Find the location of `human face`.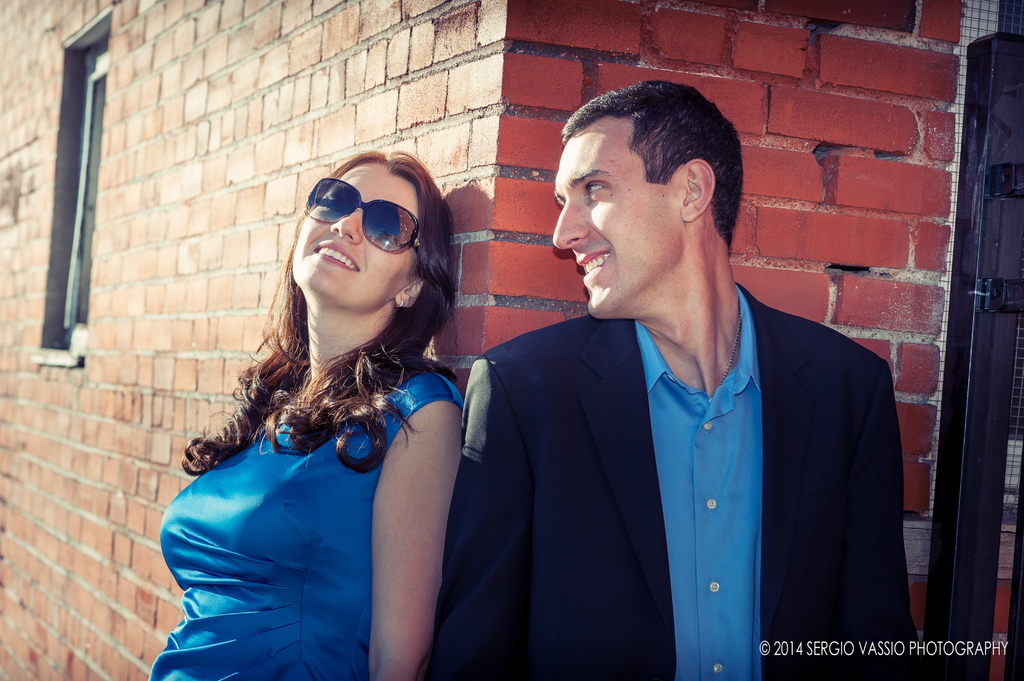
Location: 554/91/739/310.
